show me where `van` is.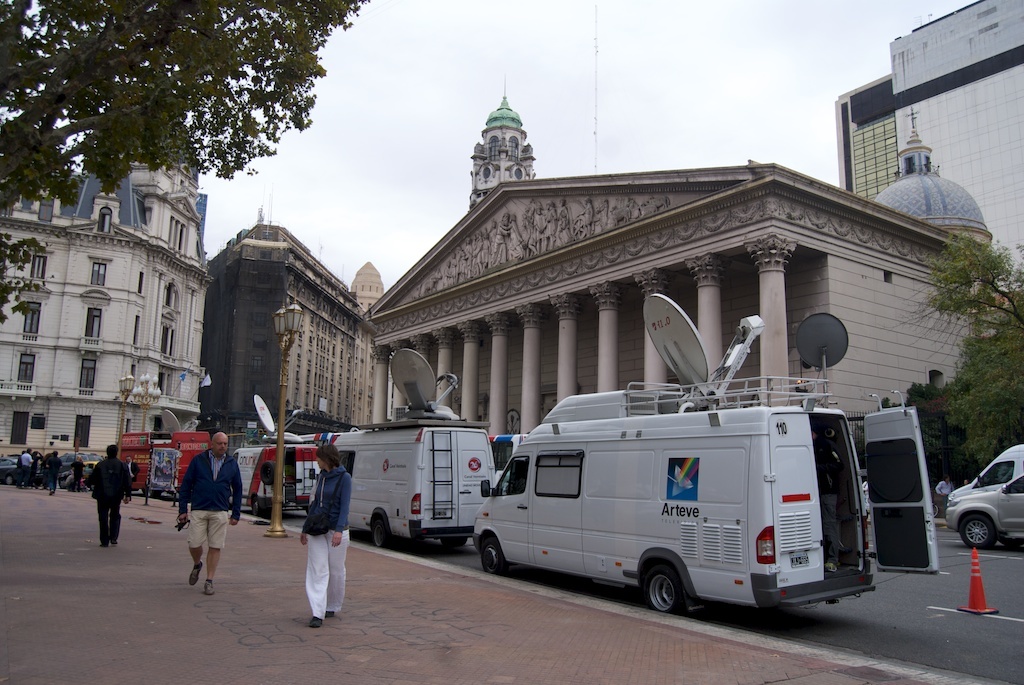
`van` is at 115 407 212 498.
